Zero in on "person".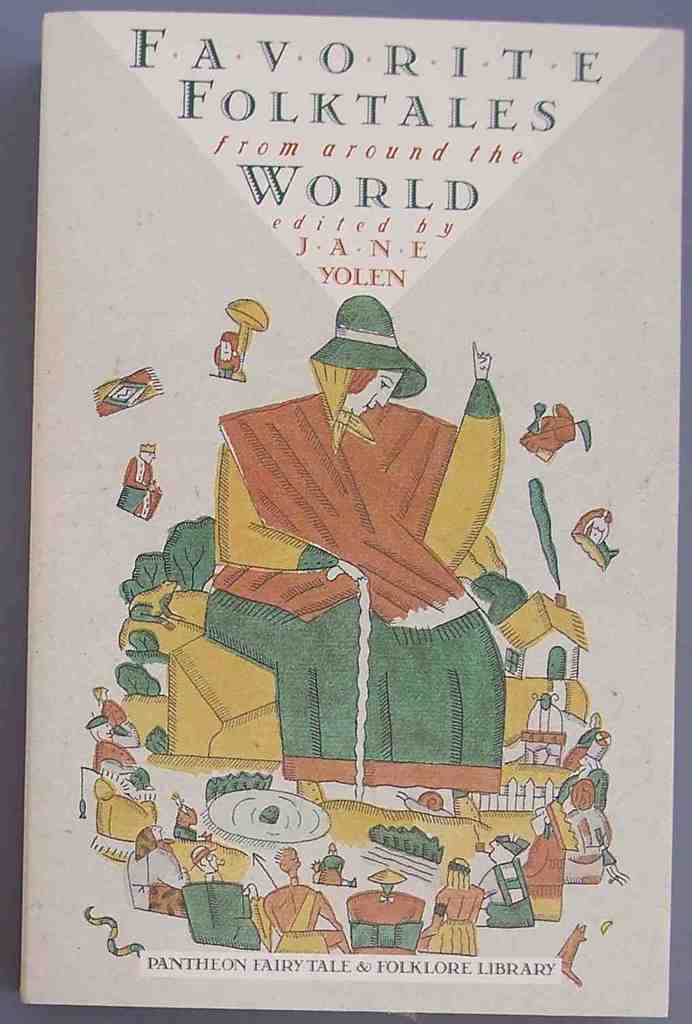
Zeroed in: box=[86, 711, 140, 773].
